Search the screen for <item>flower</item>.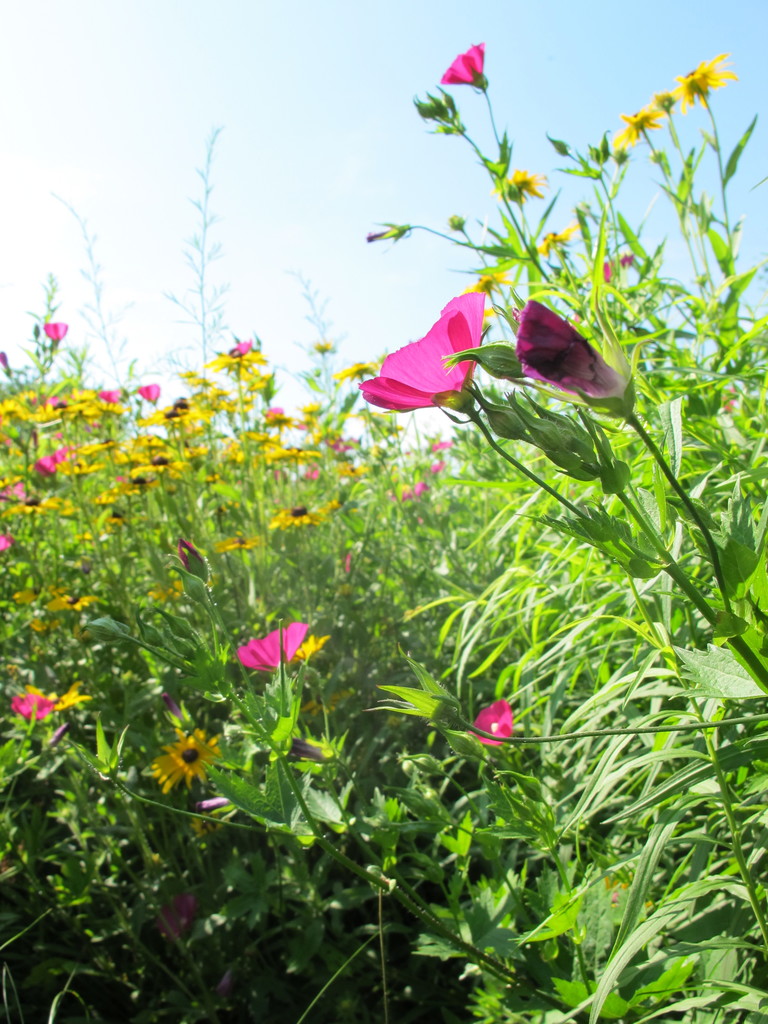
Found at 439:38:490:92.
